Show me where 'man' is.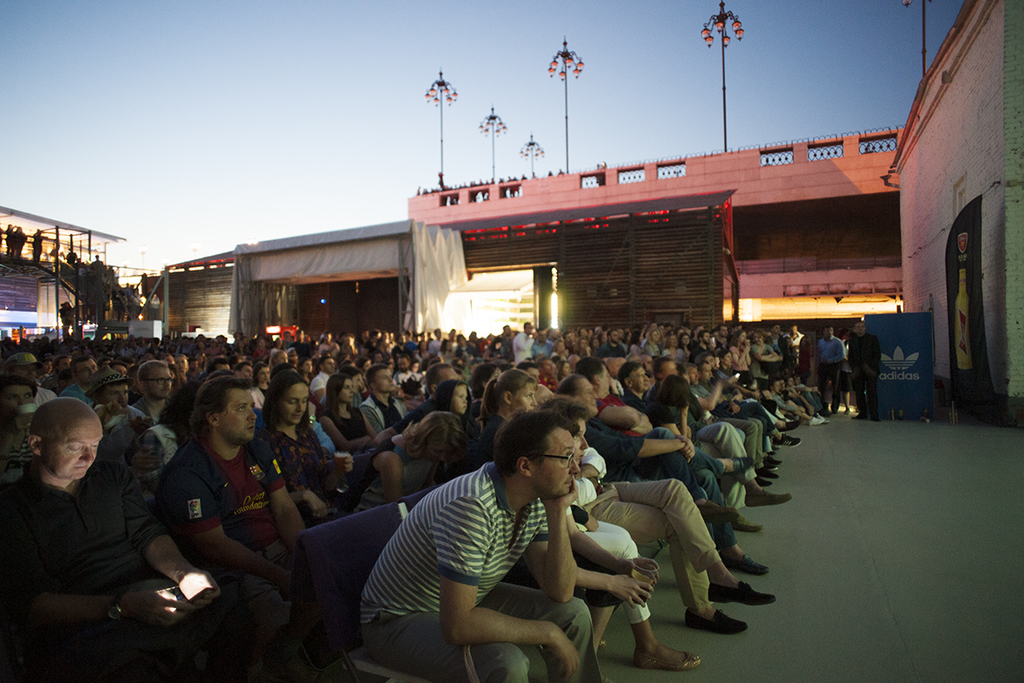
'man' is at 681 361 779 483.
